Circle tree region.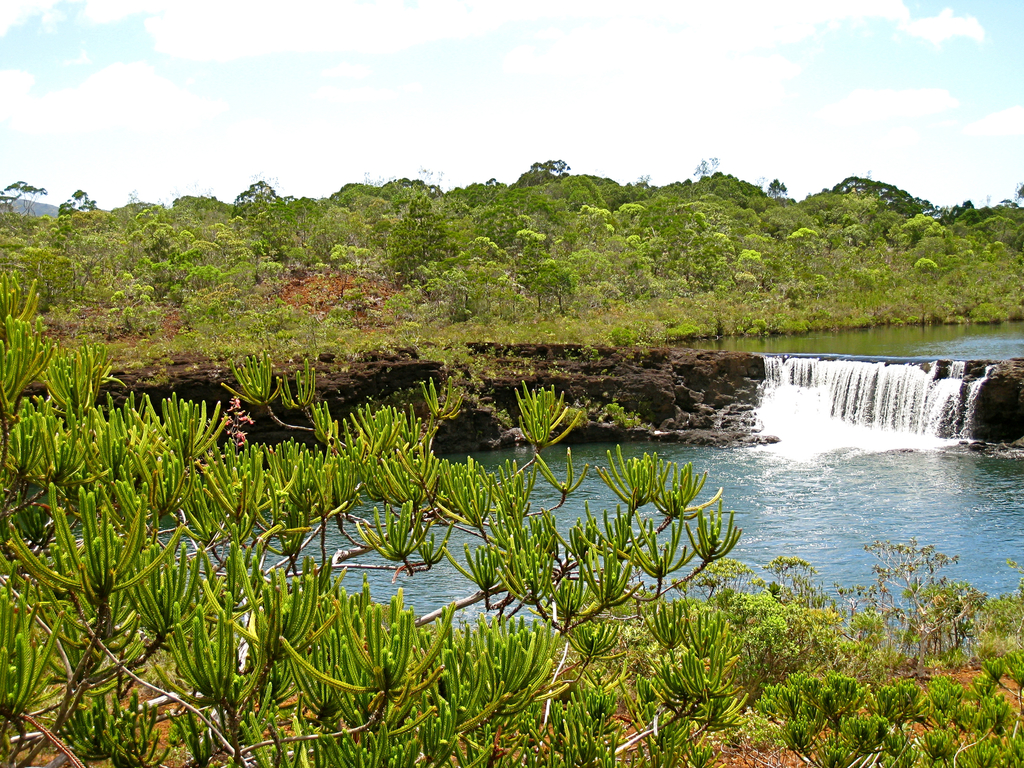
Region: 953,198,991,221.
